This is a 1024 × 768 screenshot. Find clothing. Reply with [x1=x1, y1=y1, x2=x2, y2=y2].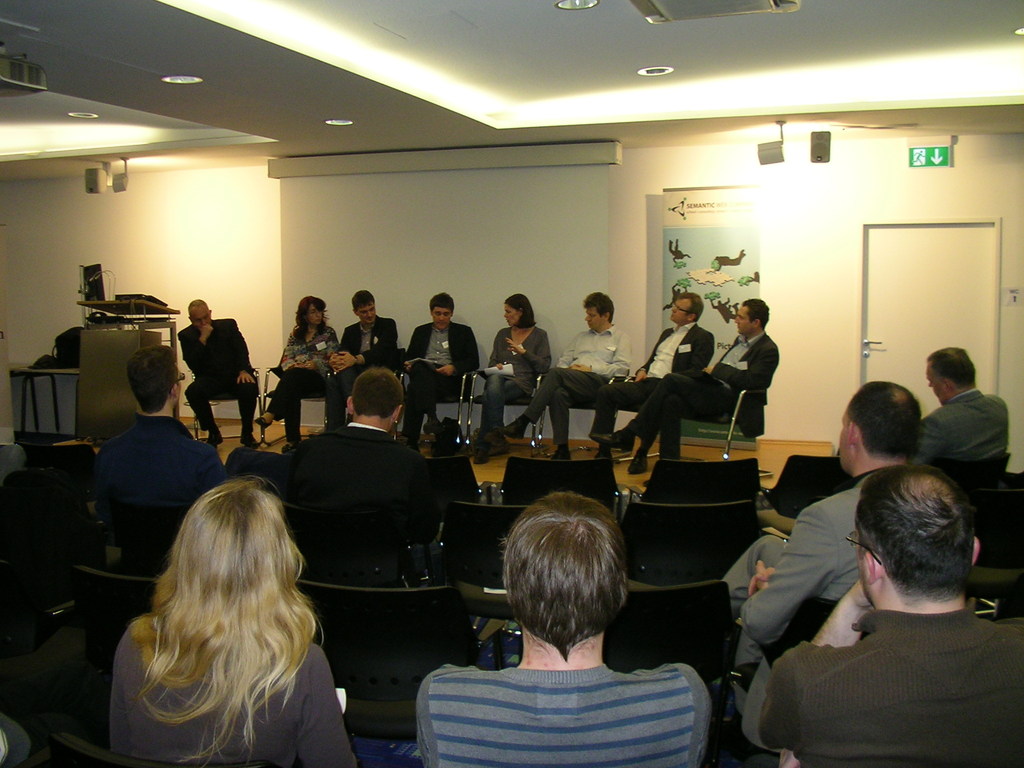
[x1=404, y1=322, x2=479, y2=428].
